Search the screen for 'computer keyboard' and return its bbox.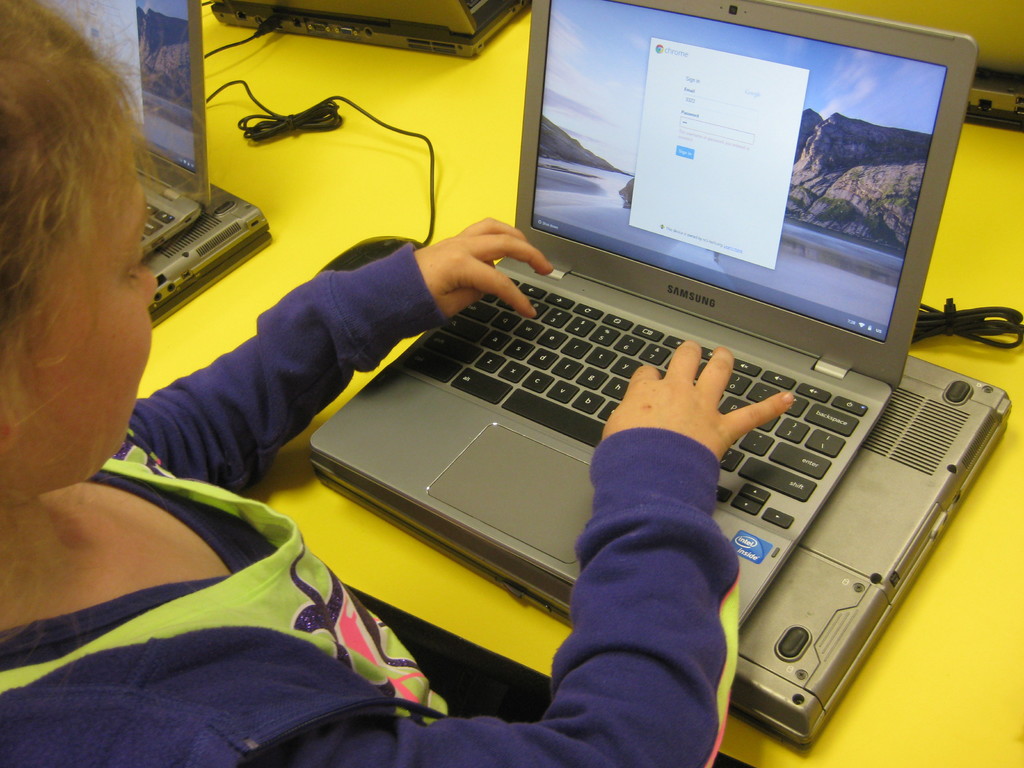
Found: box=[468, 0, 484, 15].
